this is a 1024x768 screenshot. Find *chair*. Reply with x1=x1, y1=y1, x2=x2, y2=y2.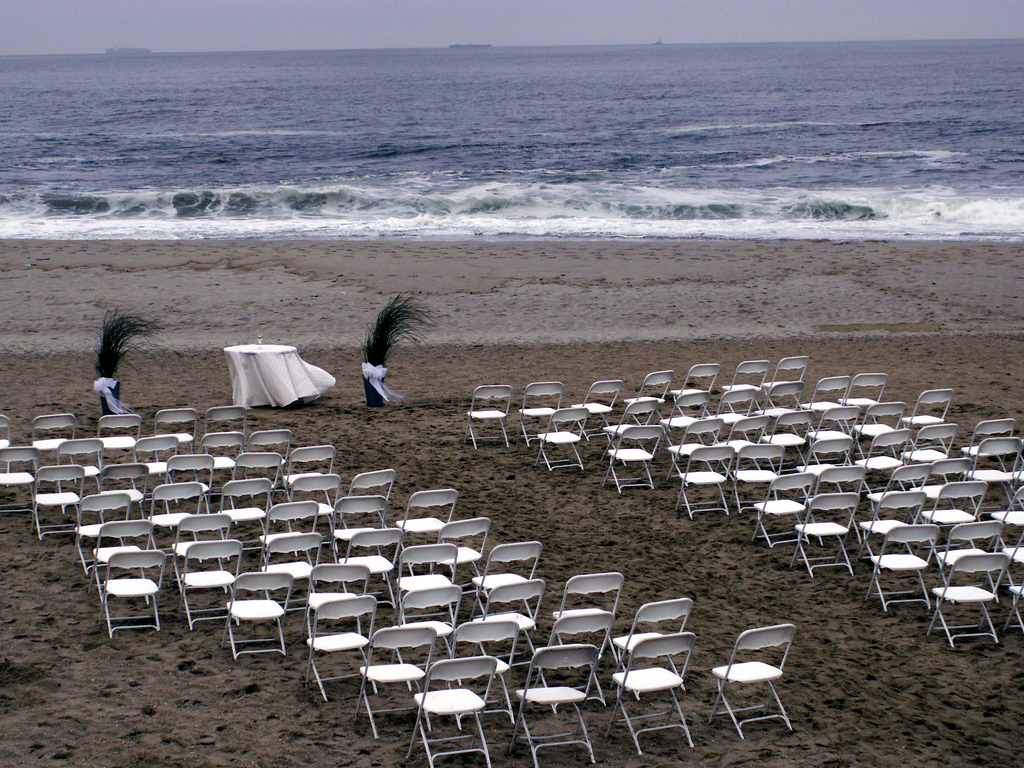
x1=243, y1=428, x2=288, y2=477.
